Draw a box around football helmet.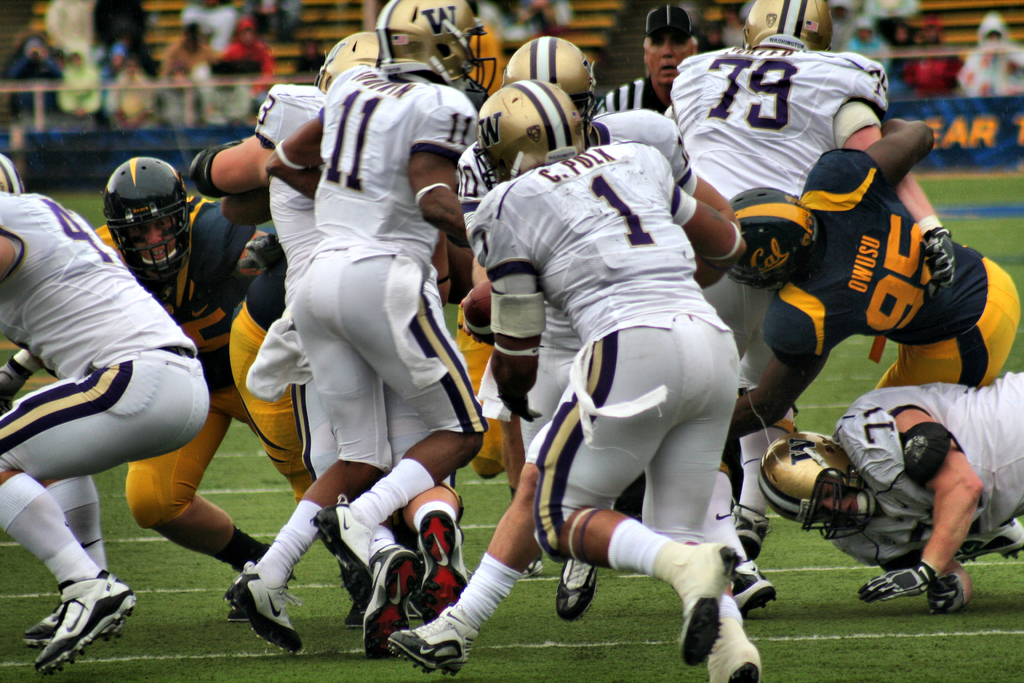
region(102, 154, 191, 288).
